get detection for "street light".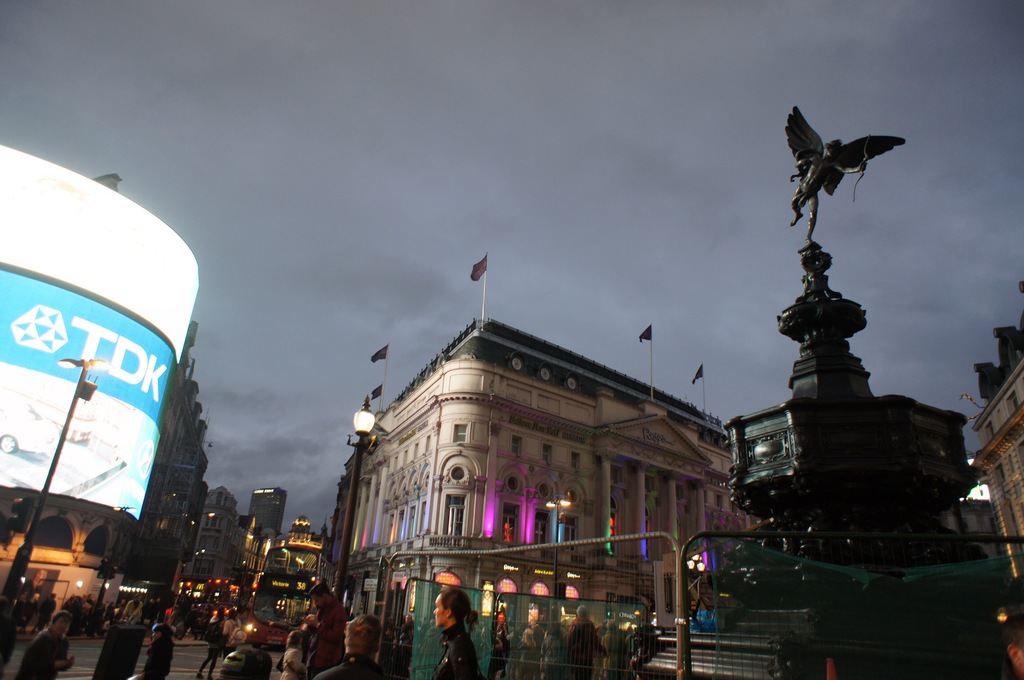
Detection: rect(544, 492, 572, 625).
